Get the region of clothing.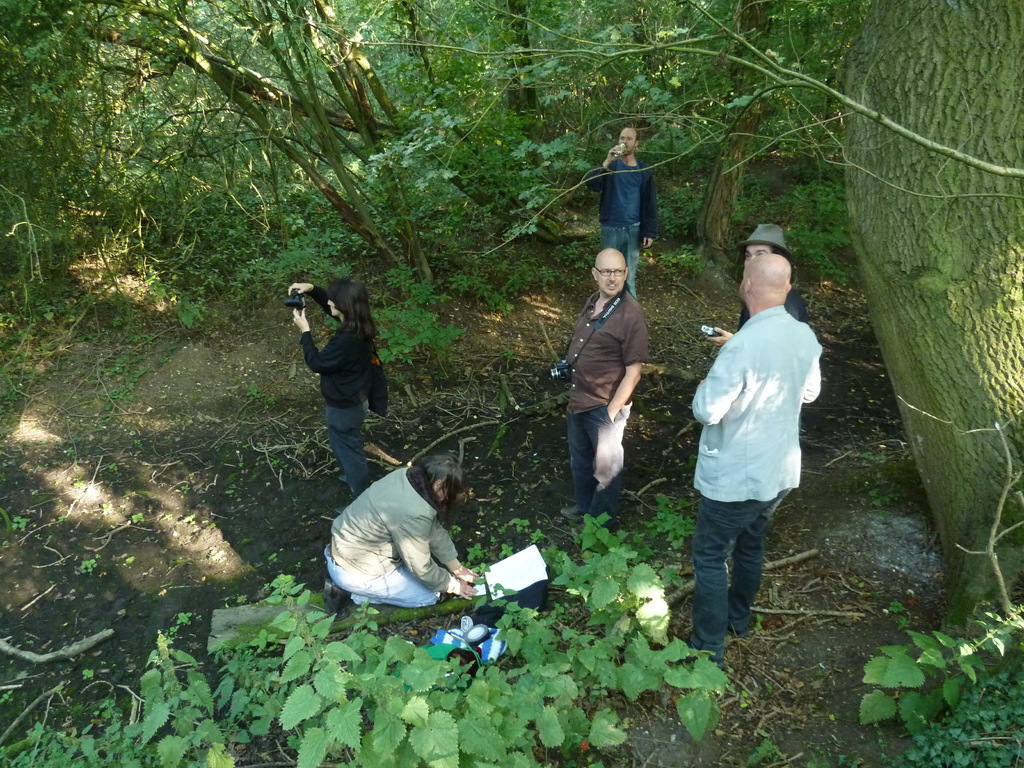
BBox(319, 464, 463, 614).
